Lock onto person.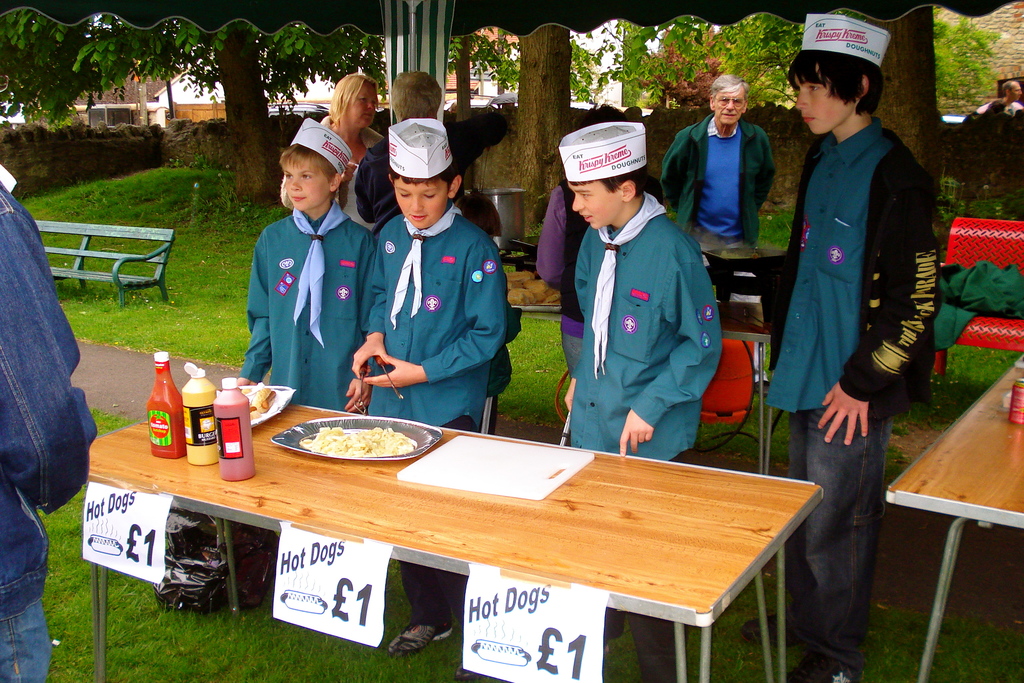
Locked: left=762, top=8, right=939, bottom=682.
